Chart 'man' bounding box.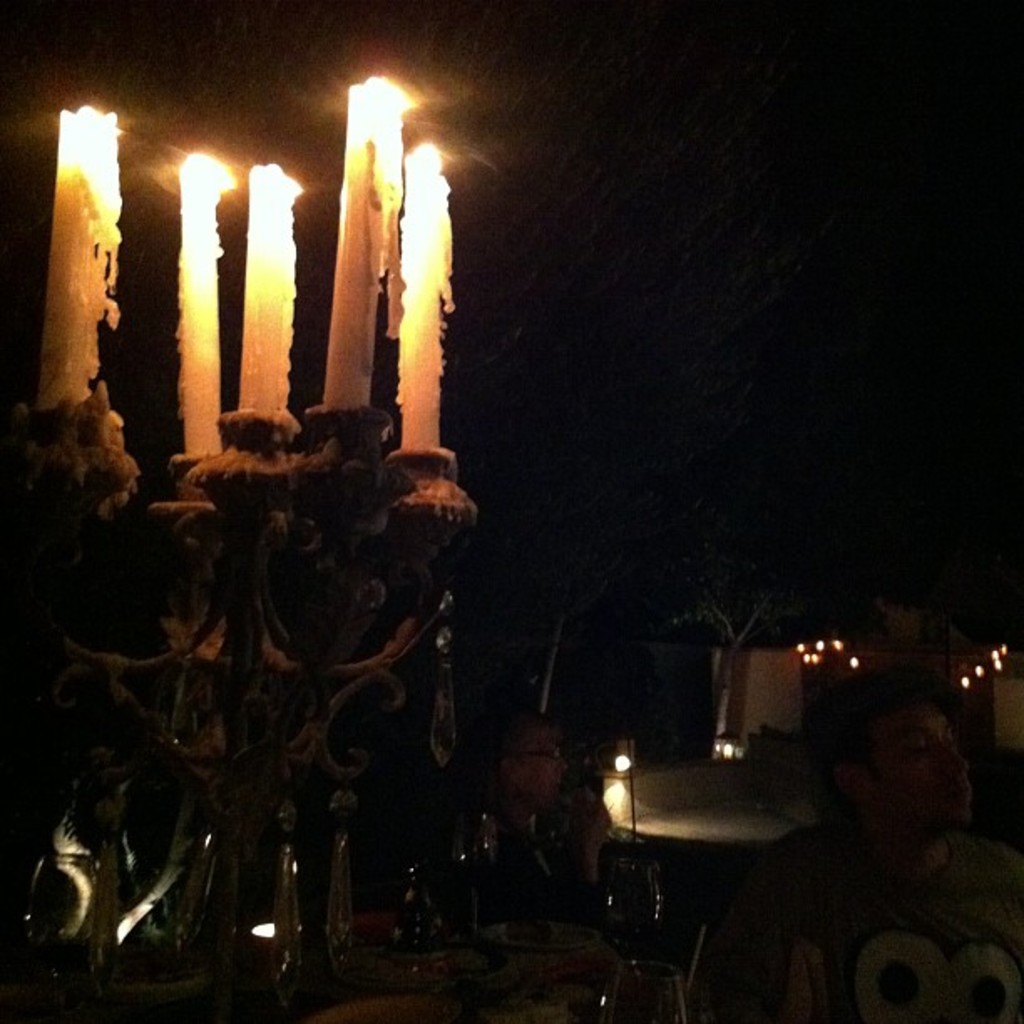
Charted: box=[731, 681, 1021, 987].
